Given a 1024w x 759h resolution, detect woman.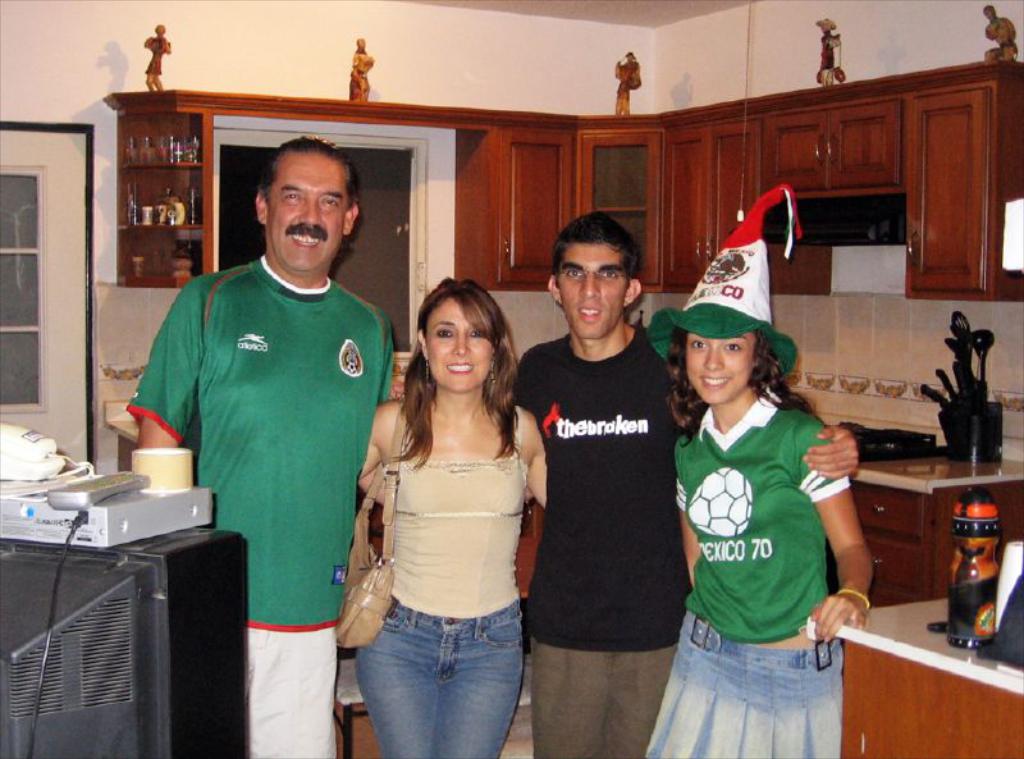
x1=381, y1=255, x2=541, y2=758.
